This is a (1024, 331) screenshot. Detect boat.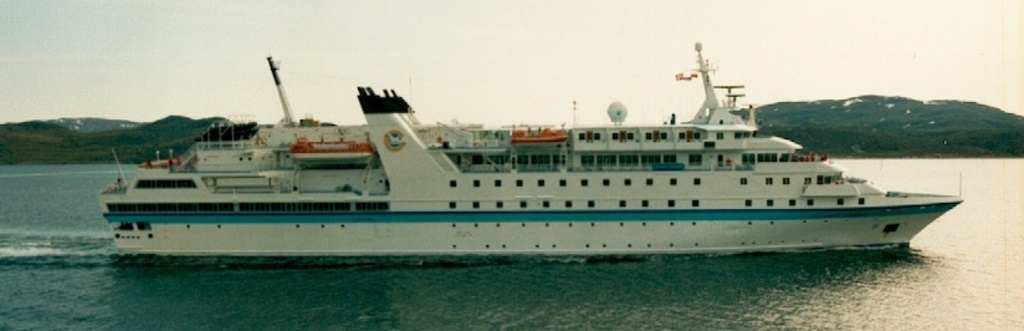
<region>137, 39, 959, 241</region>.
